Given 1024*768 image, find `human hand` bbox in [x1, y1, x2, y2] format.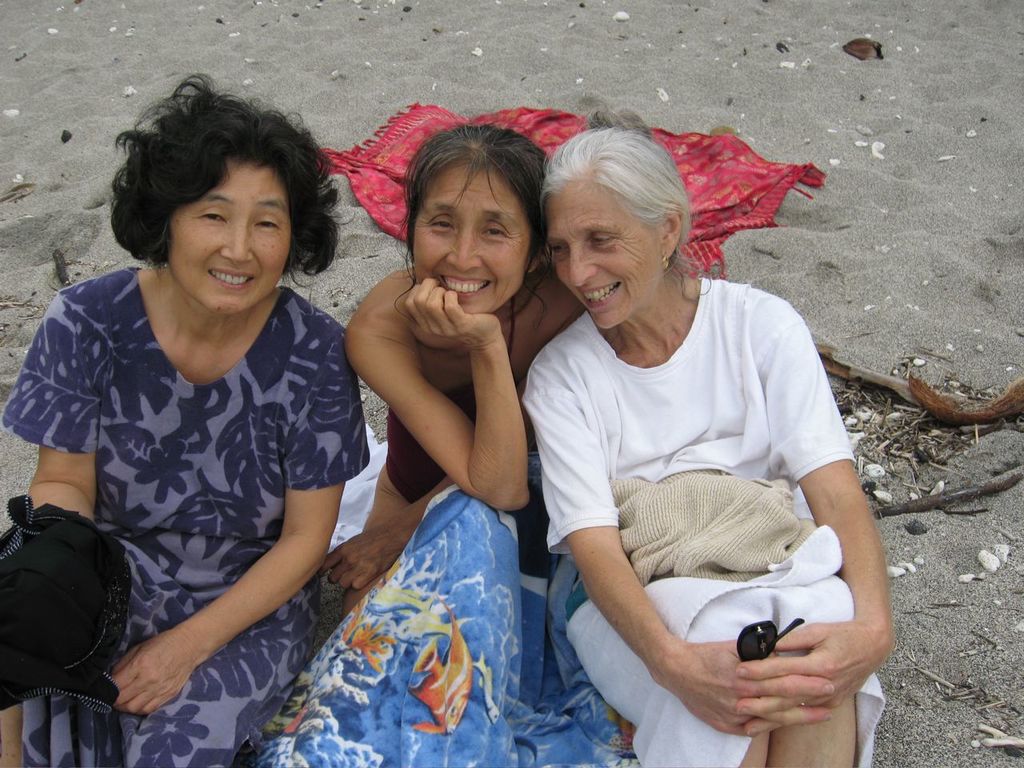
[109, 636, 198, 720].
